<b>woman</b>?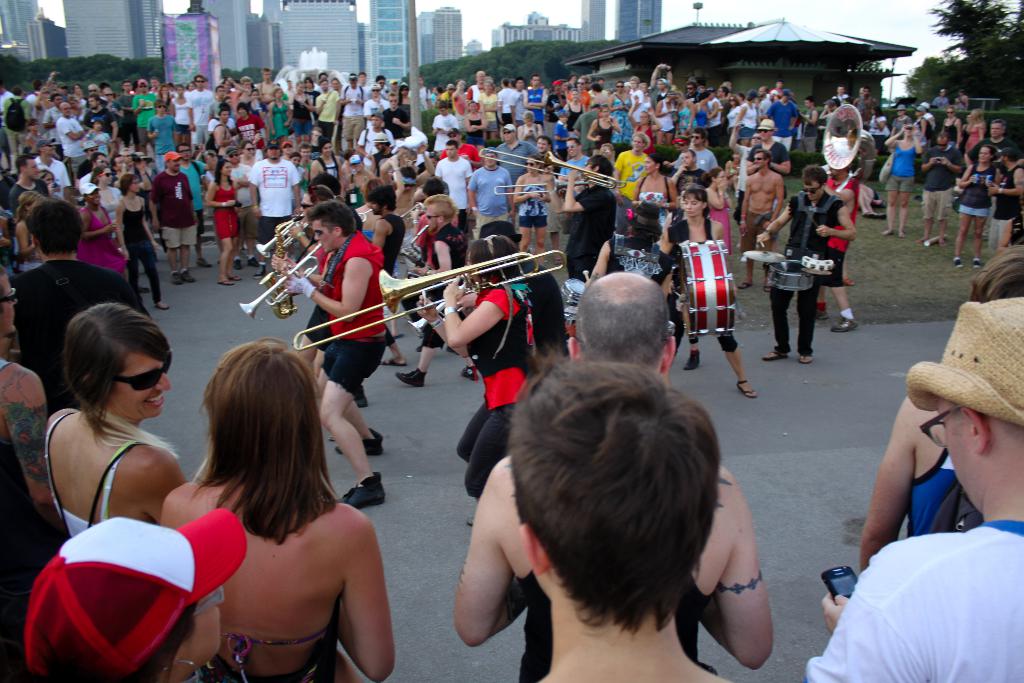
294 83 316 144
